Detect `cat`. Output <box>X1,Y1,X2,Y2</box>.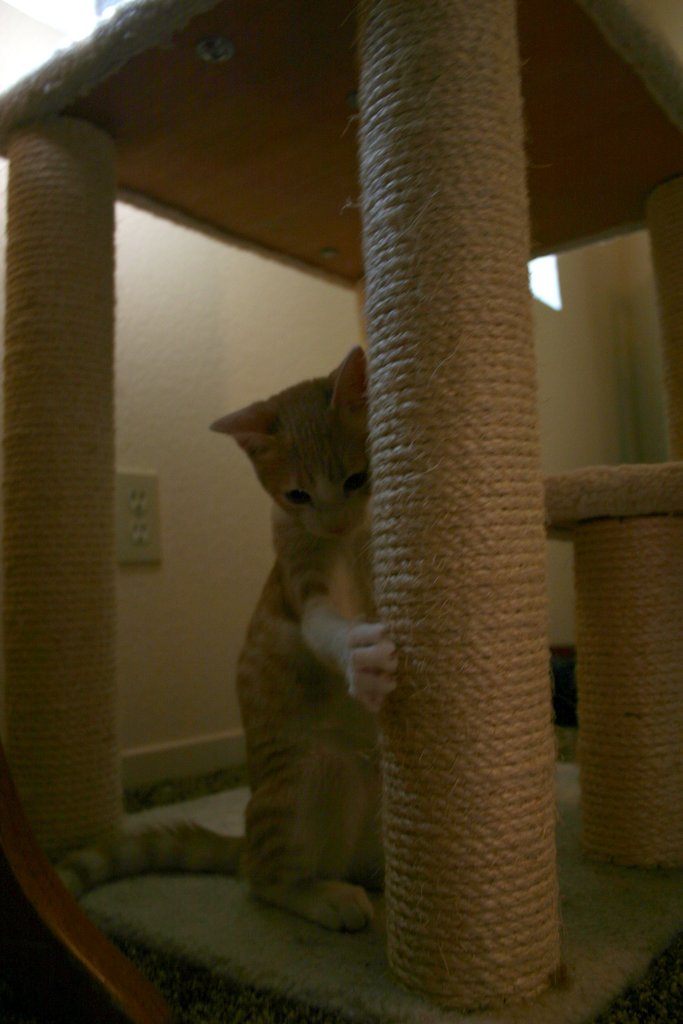
<box>55,347,402,936</box>.
